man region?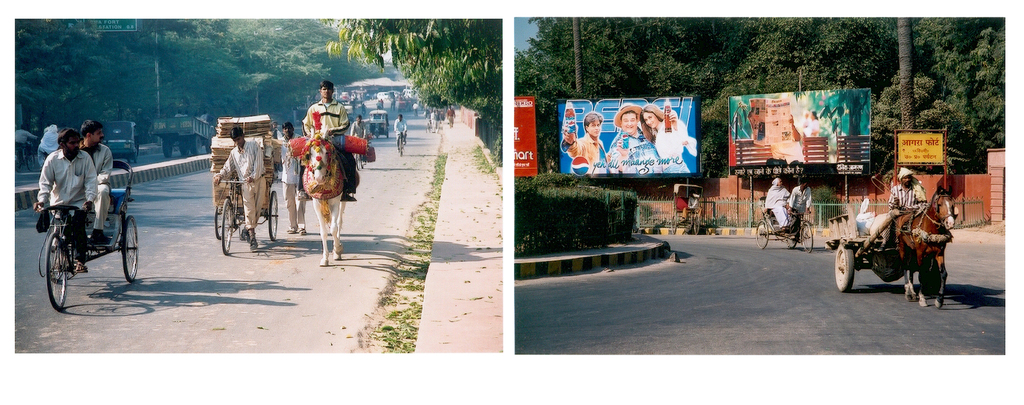
detection(392, 113, 407, 146)
